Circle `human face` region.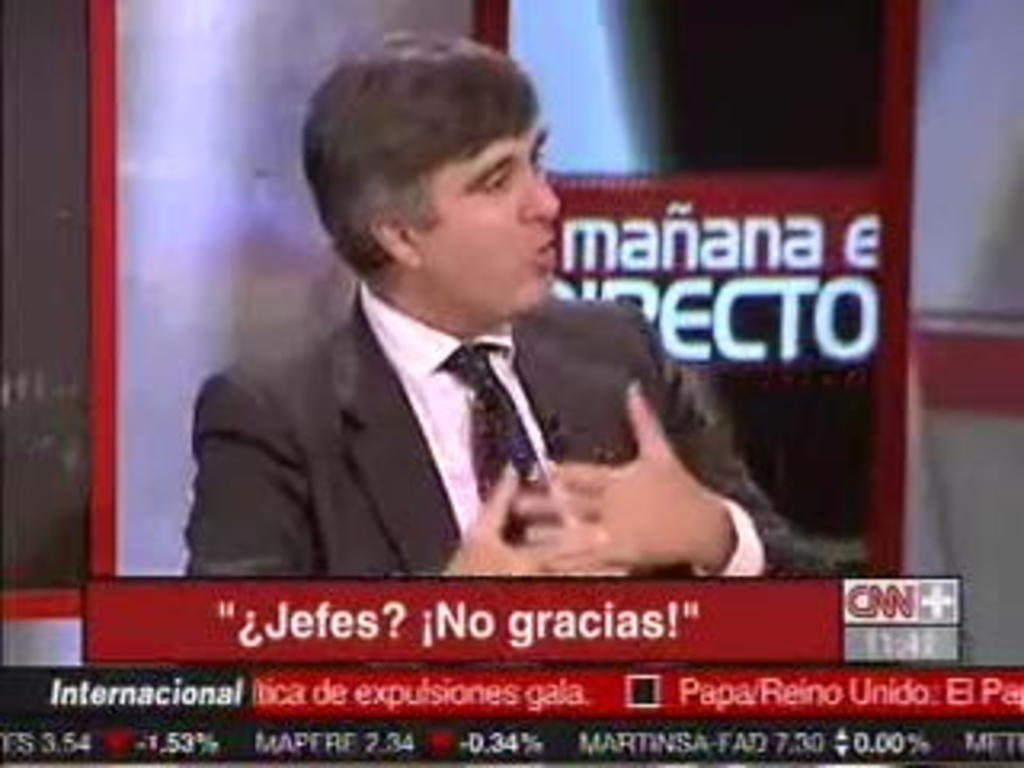
Region: rect(406, 106, 566, 310).
